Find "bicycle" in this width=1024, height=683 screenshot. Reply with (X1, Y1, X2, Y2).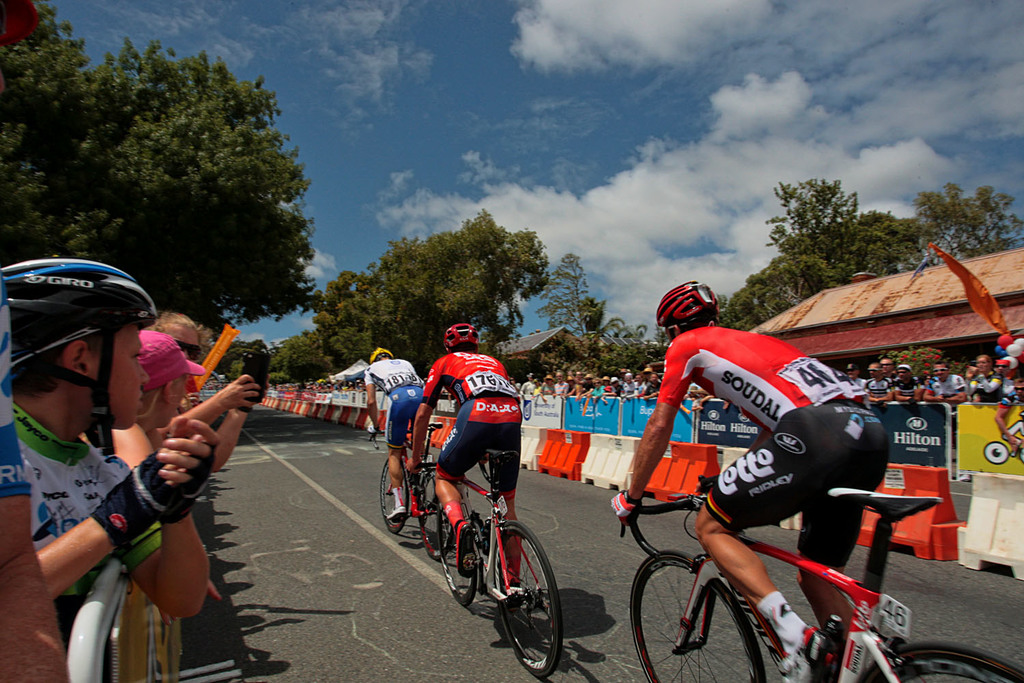
(366, 419, 459, 558).
